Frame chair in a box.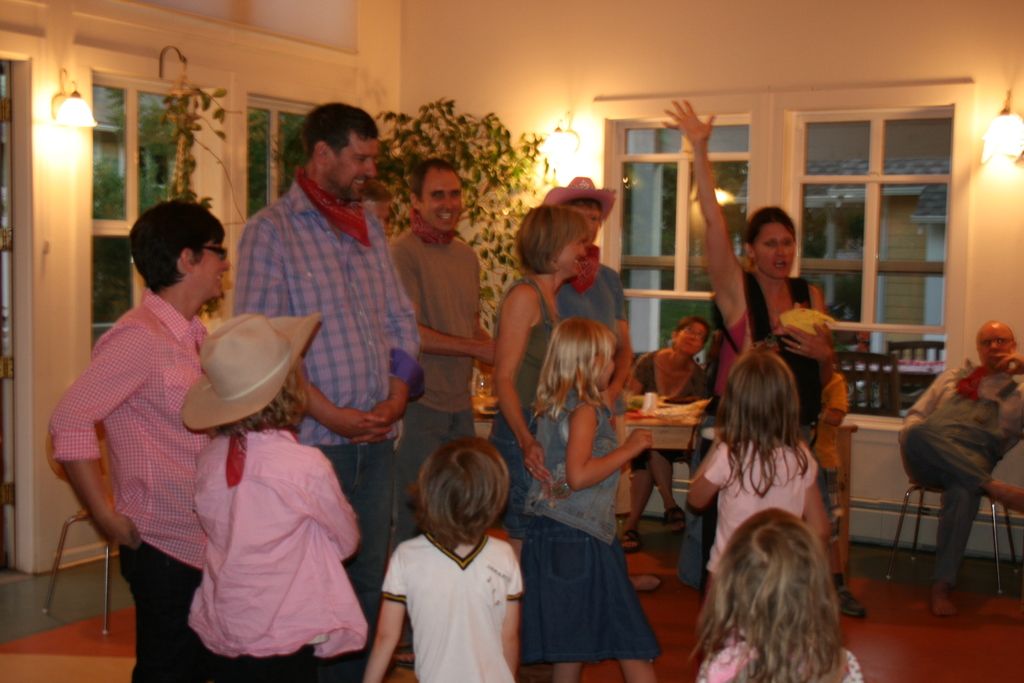
Rect(44, 429, 122, 635).
